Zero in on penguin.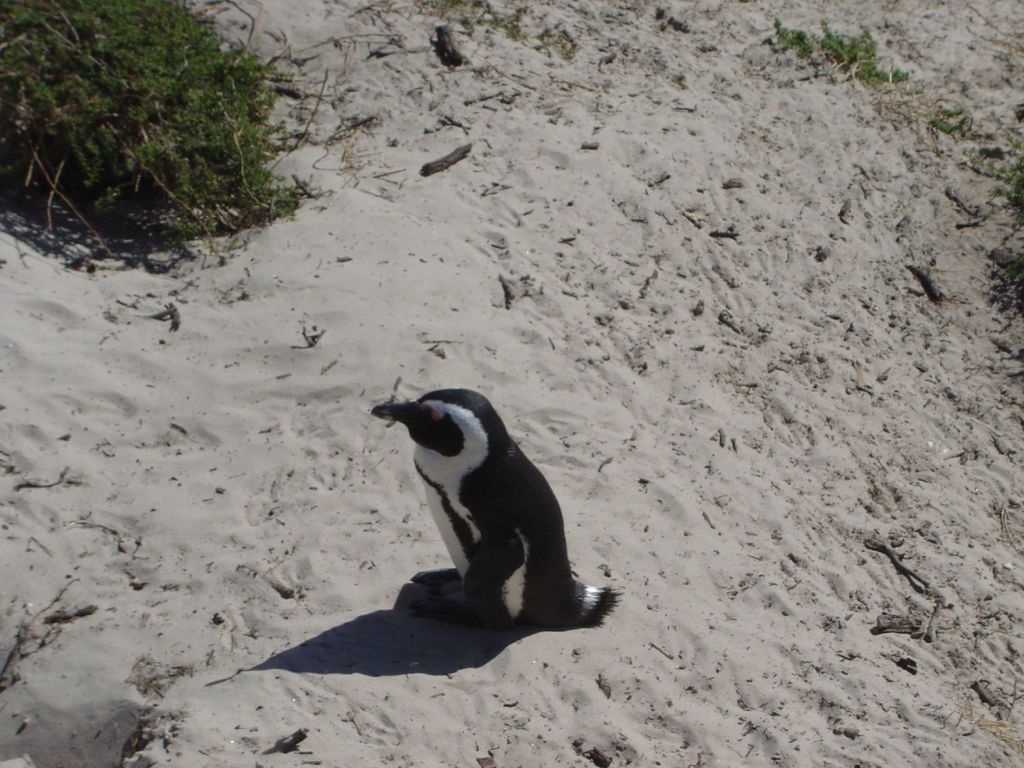
Zeroed in: (left=367, top=385, right=614, bottom=650).
